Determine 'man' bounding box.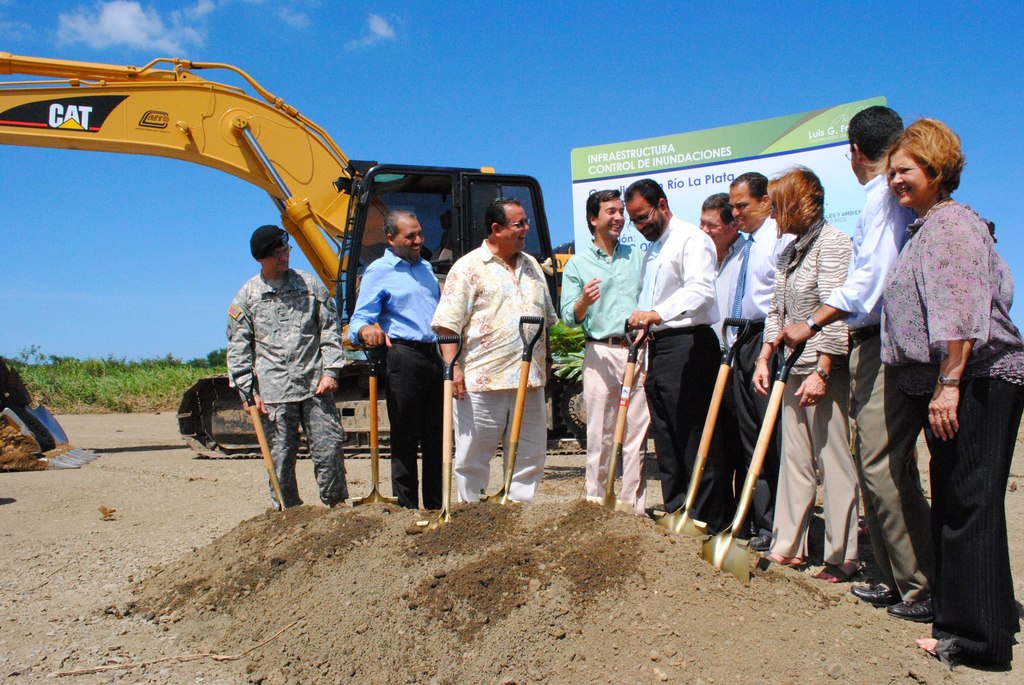
Determined: <bbox>619, 174, 720, 526</bbox>.
